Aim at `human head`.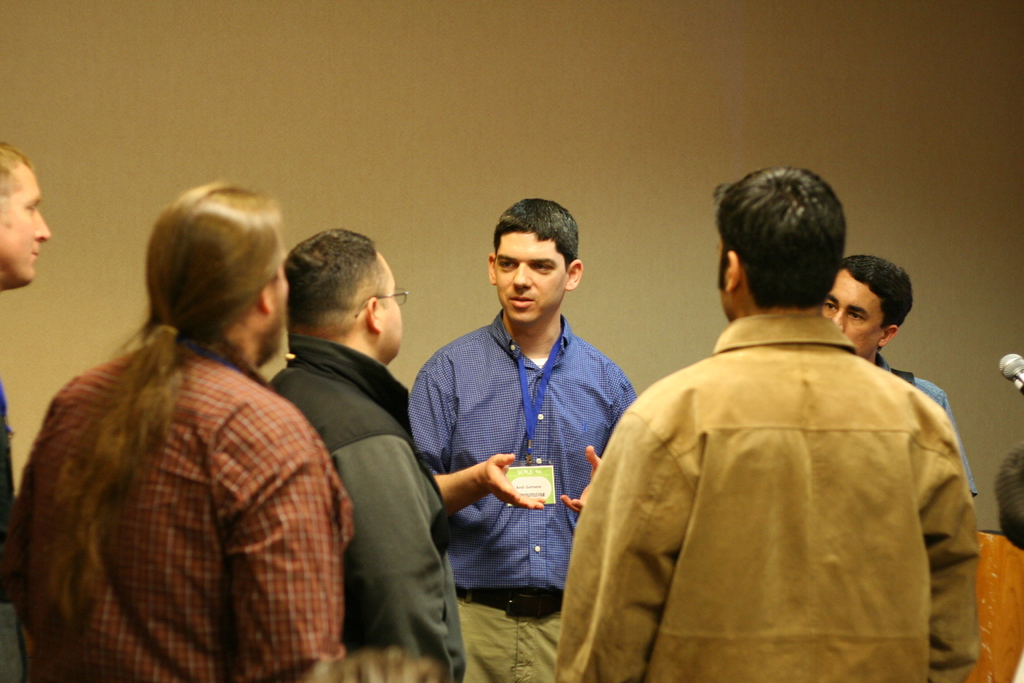
Aimed at pyautogui.locateOnScreen(720, 168, 847, 315).
